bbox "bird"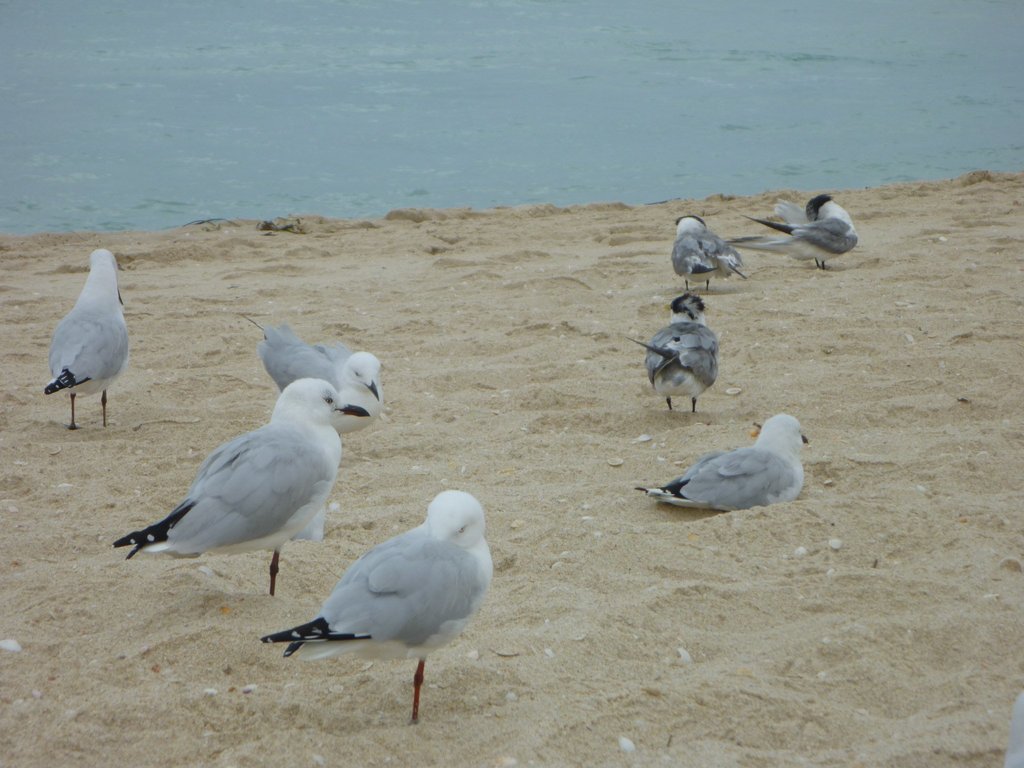
pyautogui.locateOnScreen(42, 246, 131, 431)
